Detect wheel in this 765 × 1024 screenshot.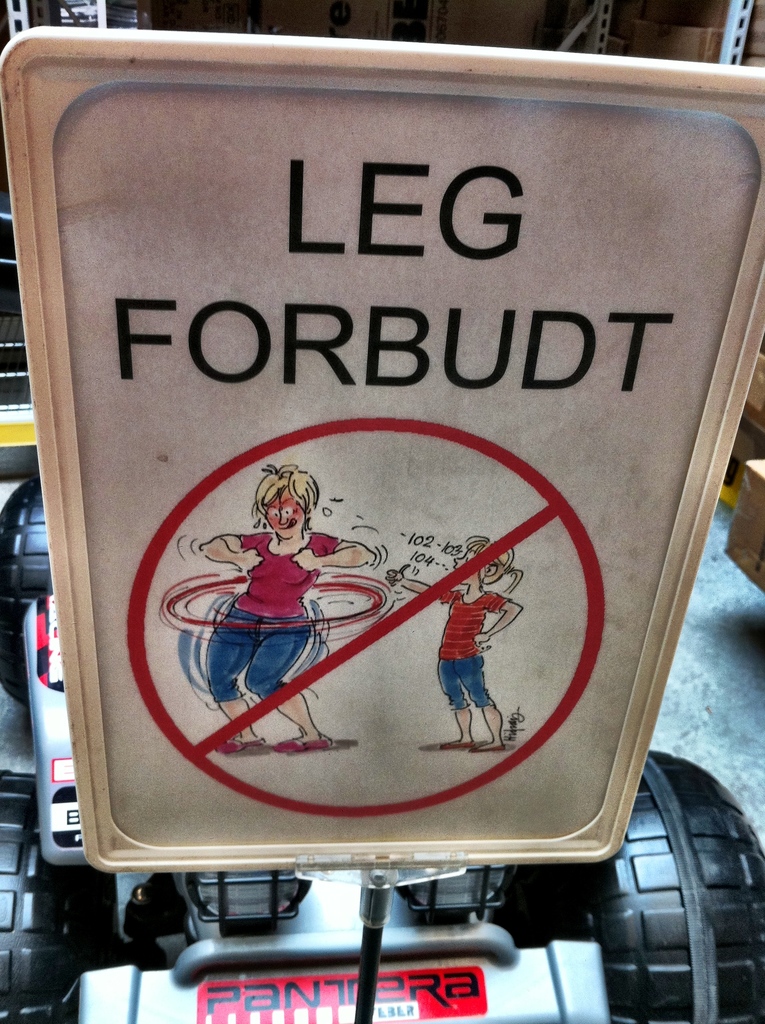
Detection: (left=0, top=474, right=68, bottom=698).
